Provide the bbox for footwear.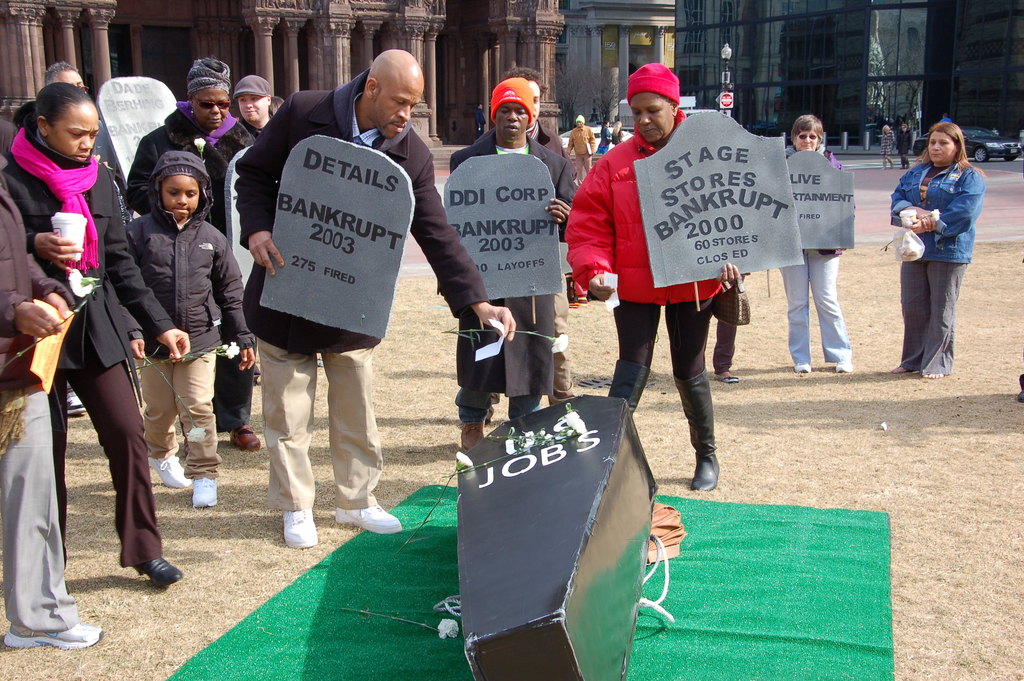
BBox(285, 506, 312, 552).
